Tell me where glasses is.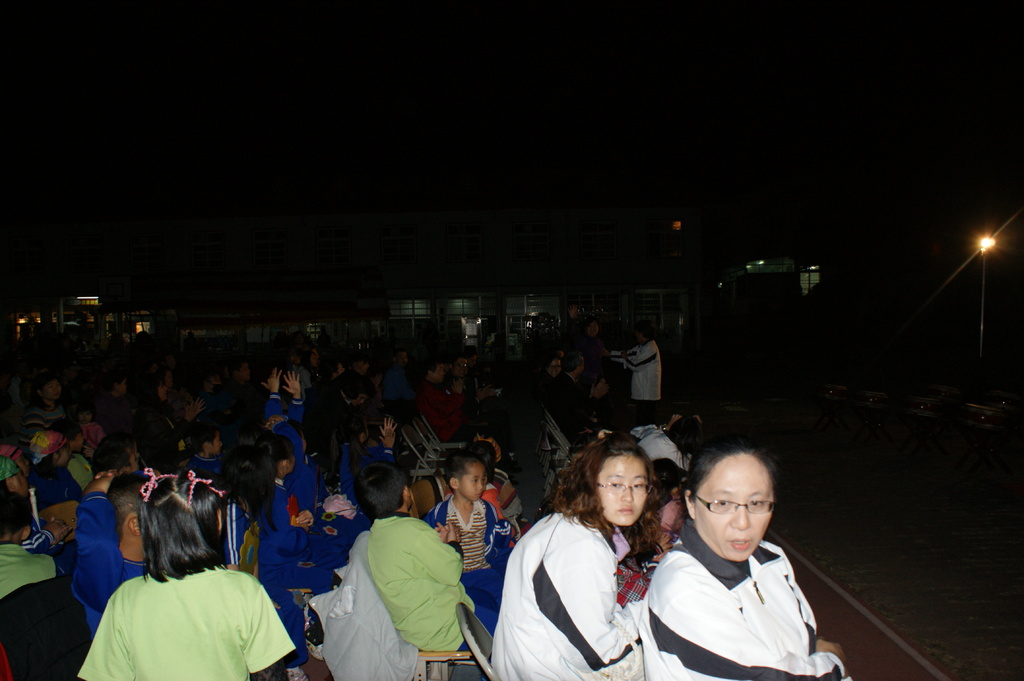
glasses is at left=548, top=365, right=564, bottom=373.
